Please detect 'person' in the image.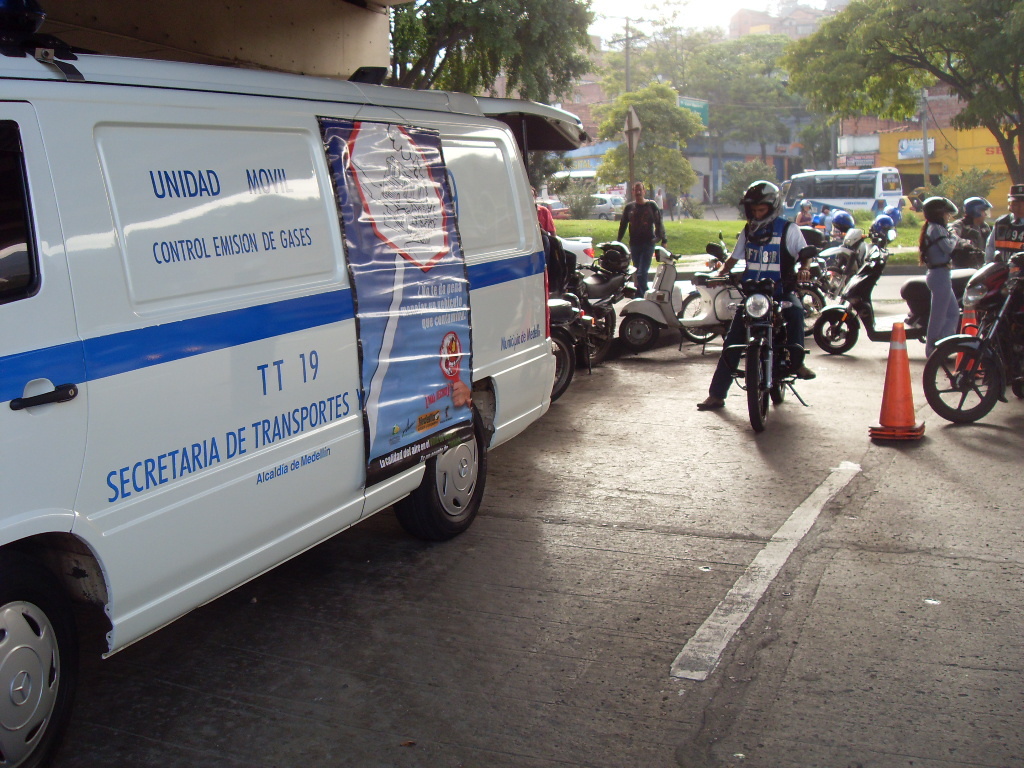
crop(694, 181, 817, 410).
